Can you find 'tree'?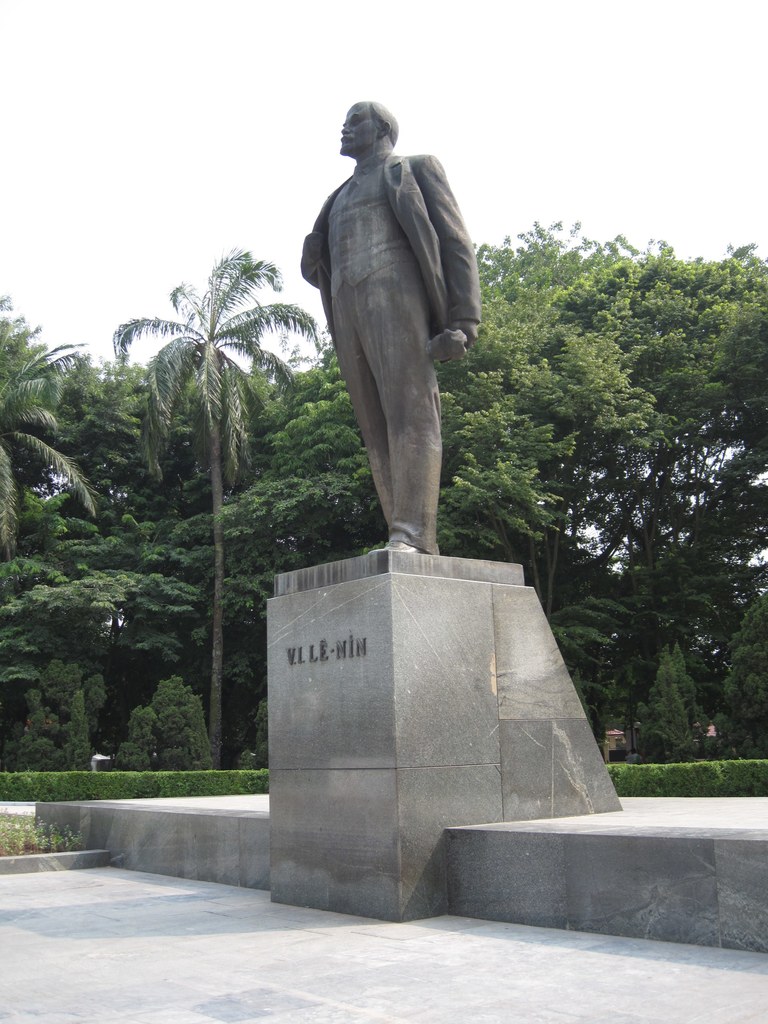
Yes, bounding box: [230, 364, 388, 575].
